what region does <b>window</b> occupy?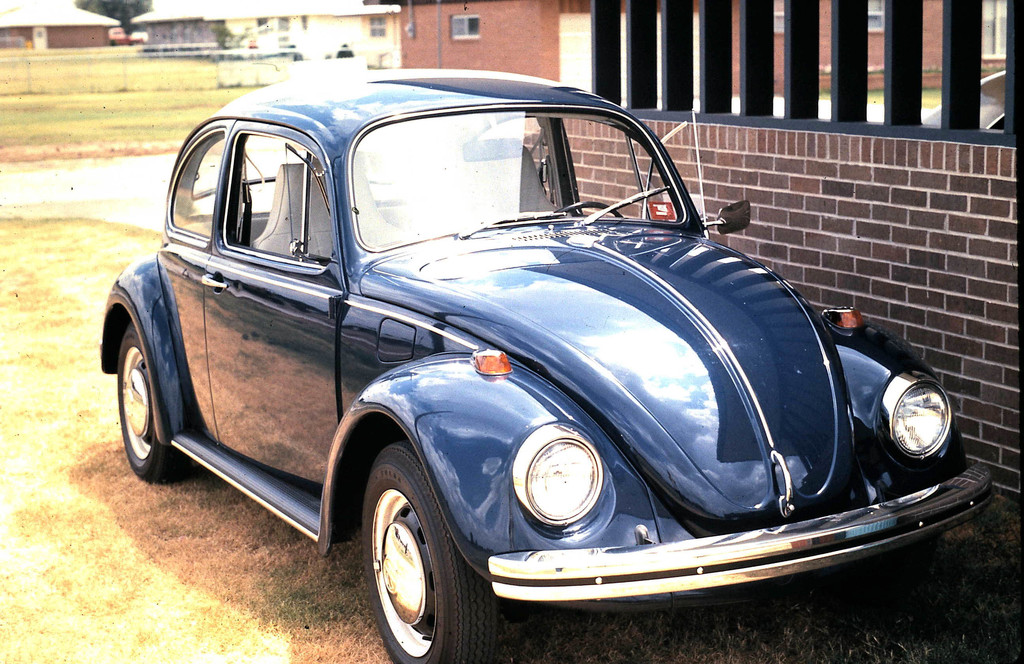
BBox(168, 120, 230, 247).
